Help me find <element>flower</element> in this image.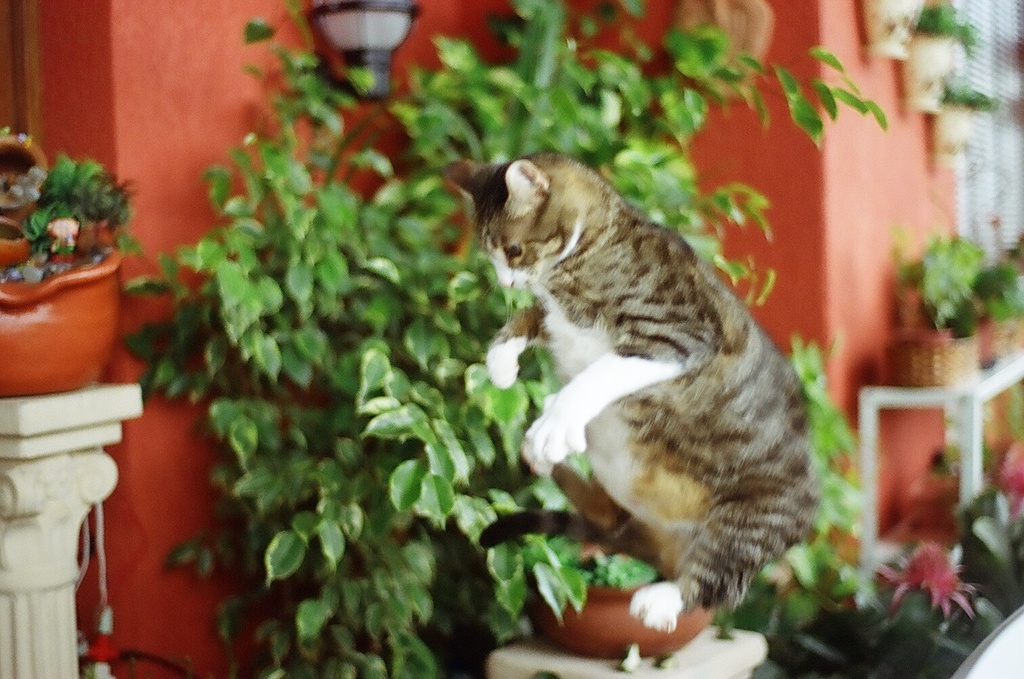
Found it: rect(881, 537, 988, 625).
